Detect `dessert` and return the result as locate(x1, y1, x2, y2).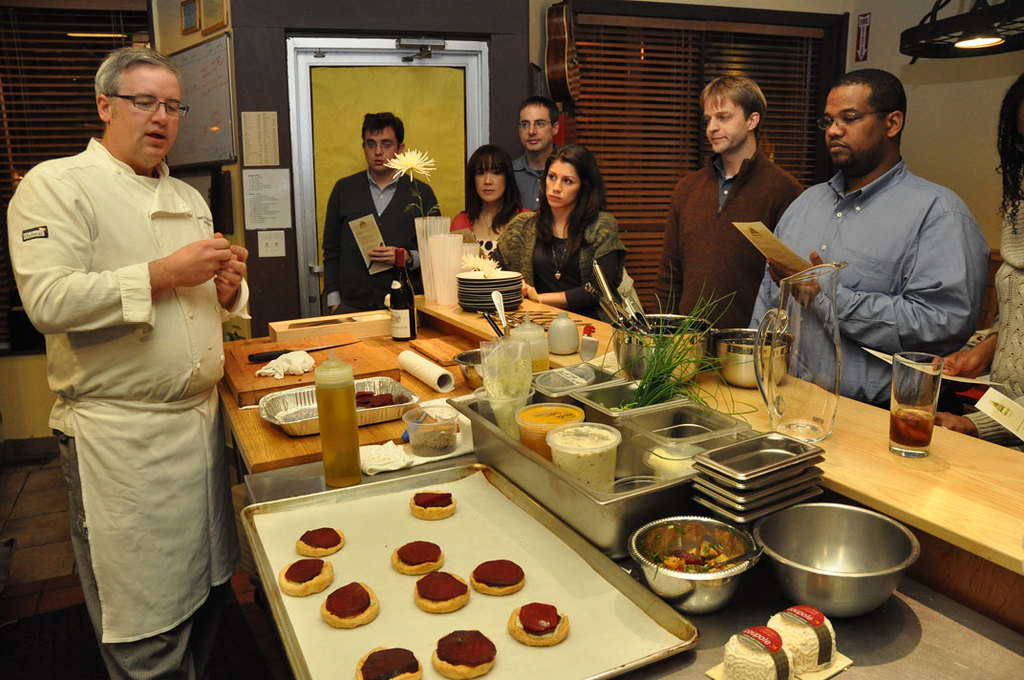
locate(520, 609, 569, 646).
